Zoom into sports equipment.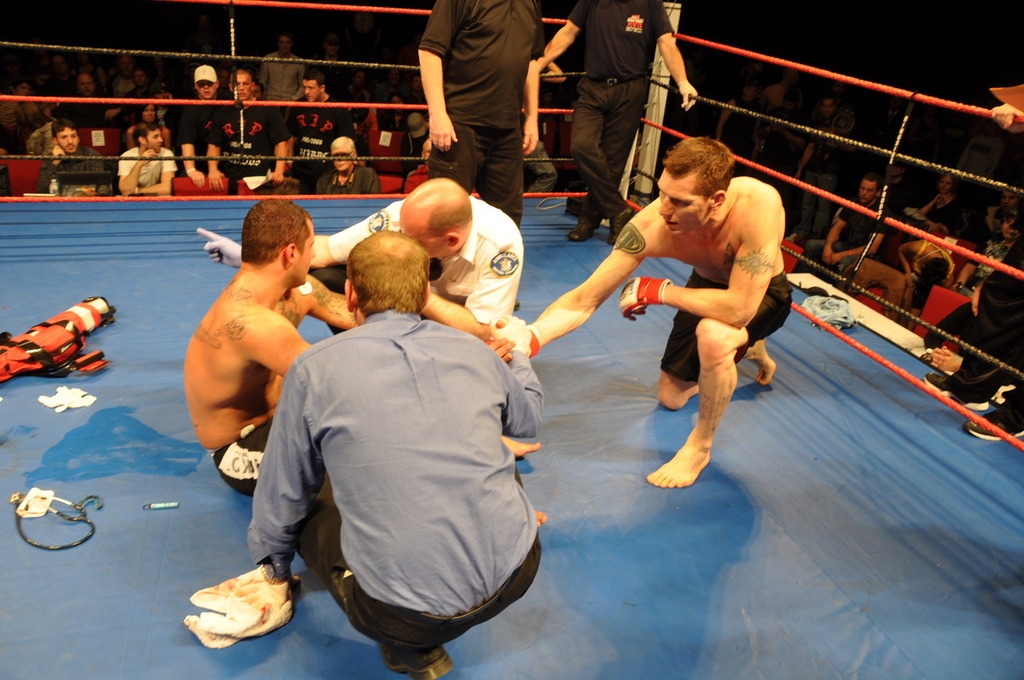
Zoom target: <region>618, 277, 673, 321</region>.
